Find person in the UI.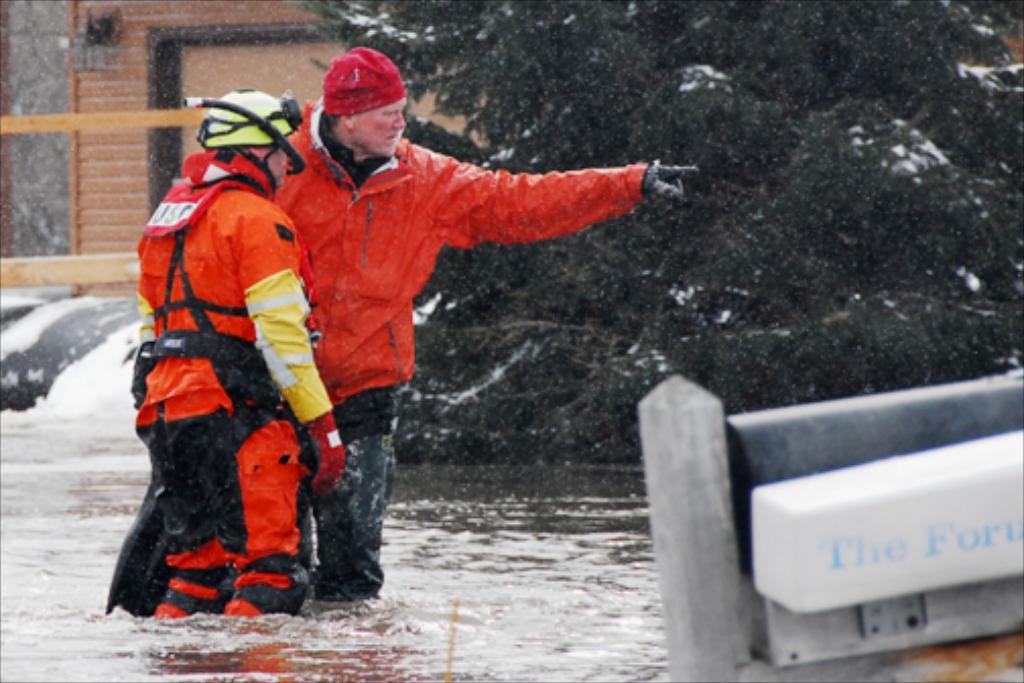
UI element at detection(132, 83, 345, 622).
